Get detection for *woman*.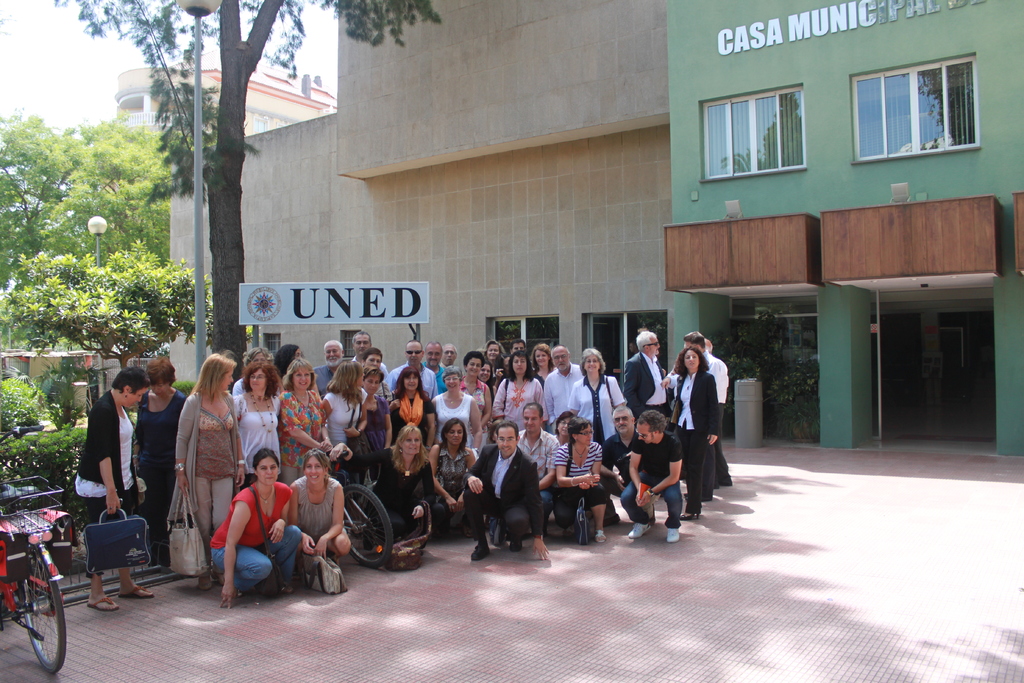
Detection: x1=431 y1=368 x2=495 y2=494.
